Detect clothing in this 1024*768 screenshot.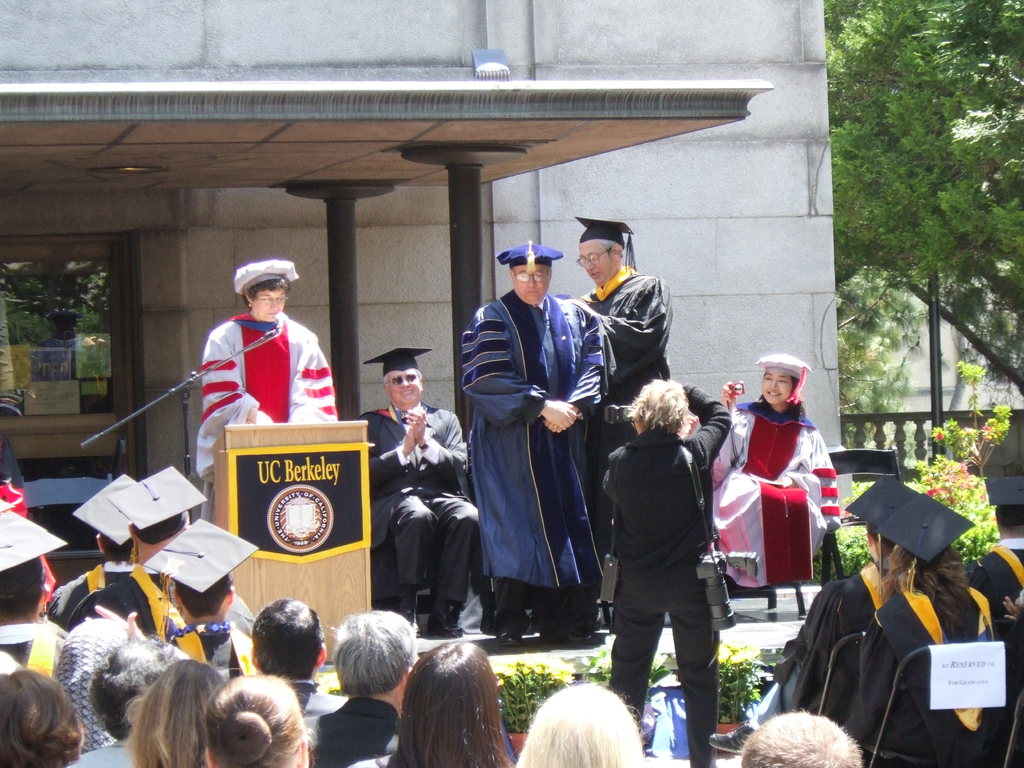
Detection: {"x1": 351, "y1": 399, "x2": 489, "y2": 596}.
